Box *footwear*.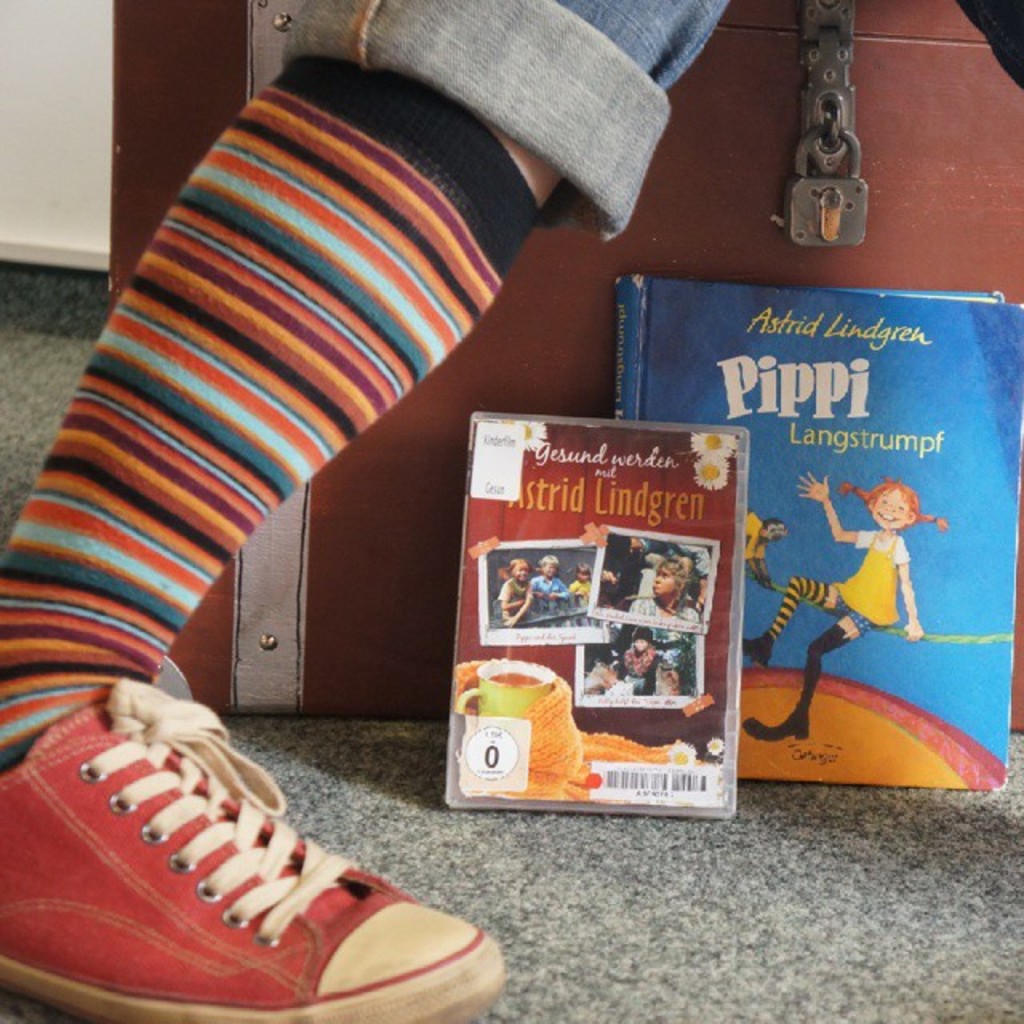
[752, 712, 816, 739].
